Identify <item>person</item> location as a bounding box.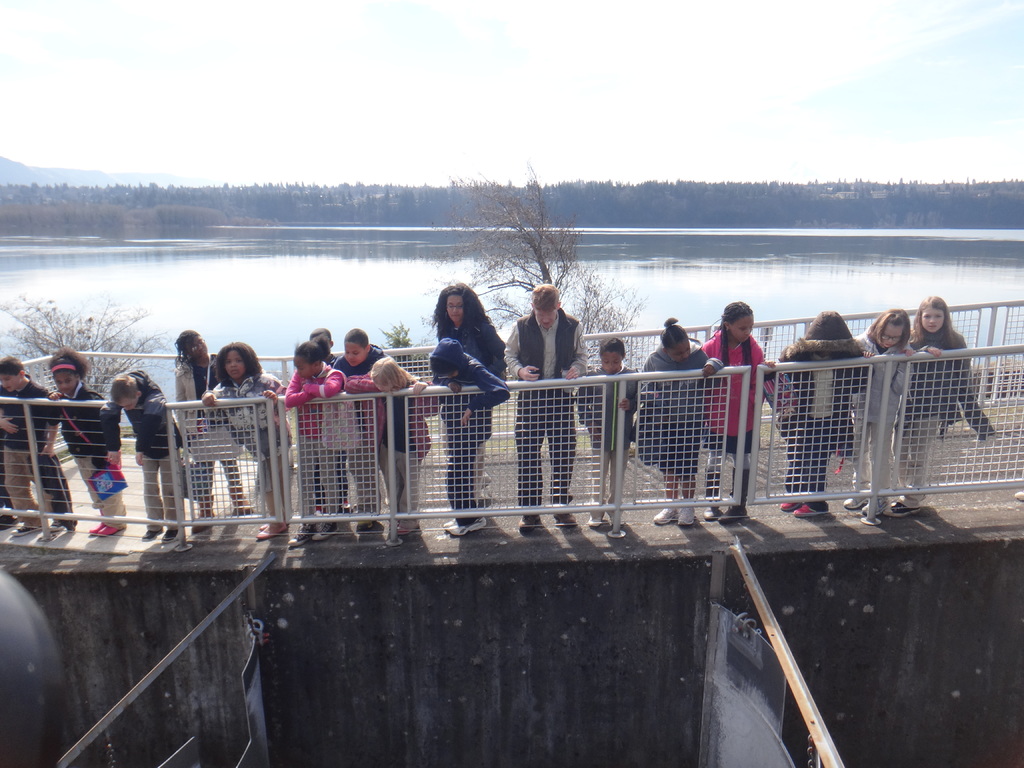
BBox(44, 347, 134, 540).
